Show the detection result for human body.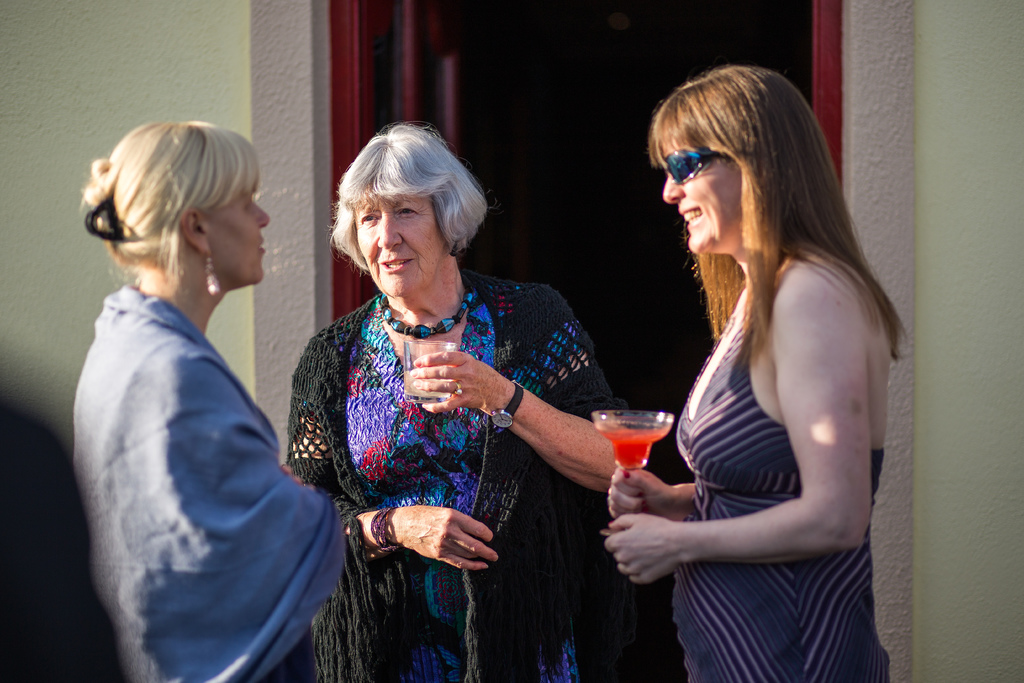
[274, 270, 623, 682].
